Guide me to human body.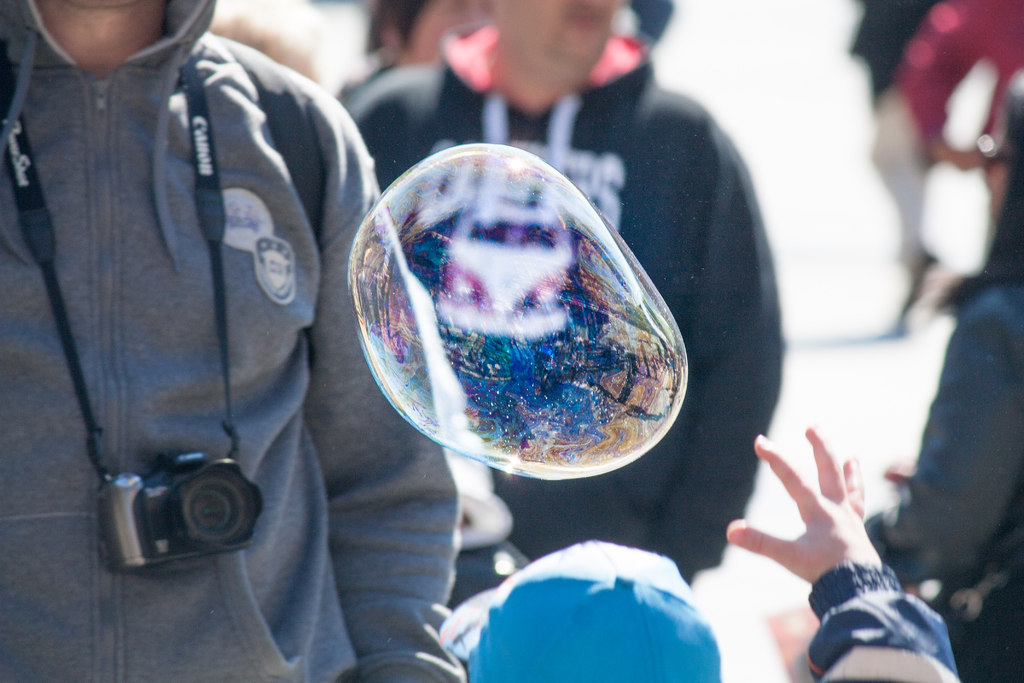
Guidance: l=339, t=29, r=796, b=582.
